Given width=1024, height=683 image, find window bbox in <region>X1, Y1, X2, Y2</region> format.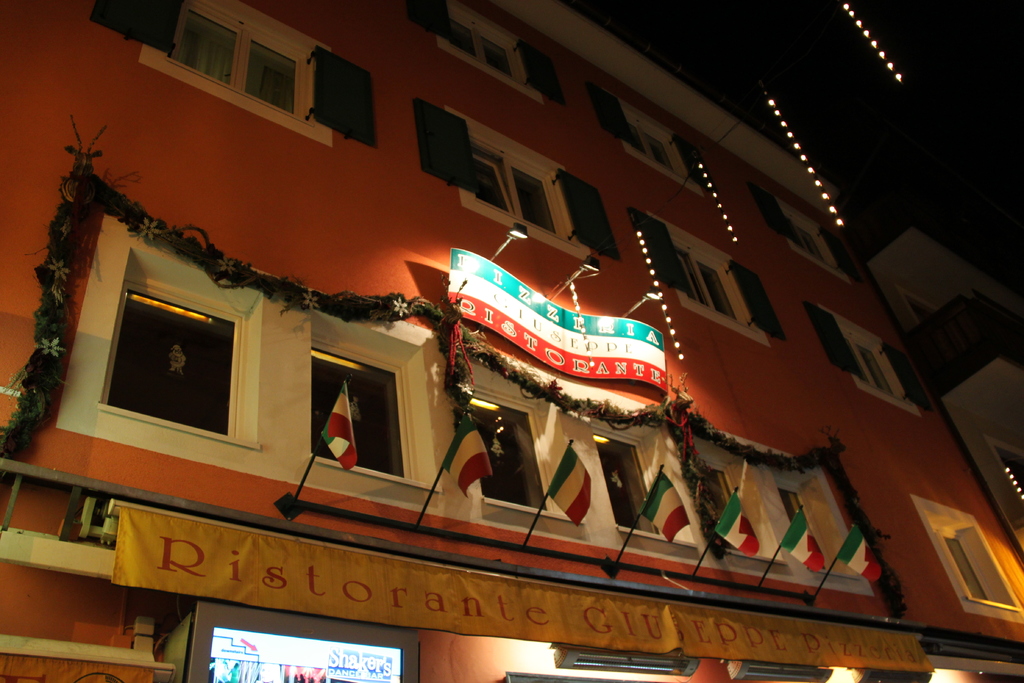
<region>797, 231, 820, 262</region>.
